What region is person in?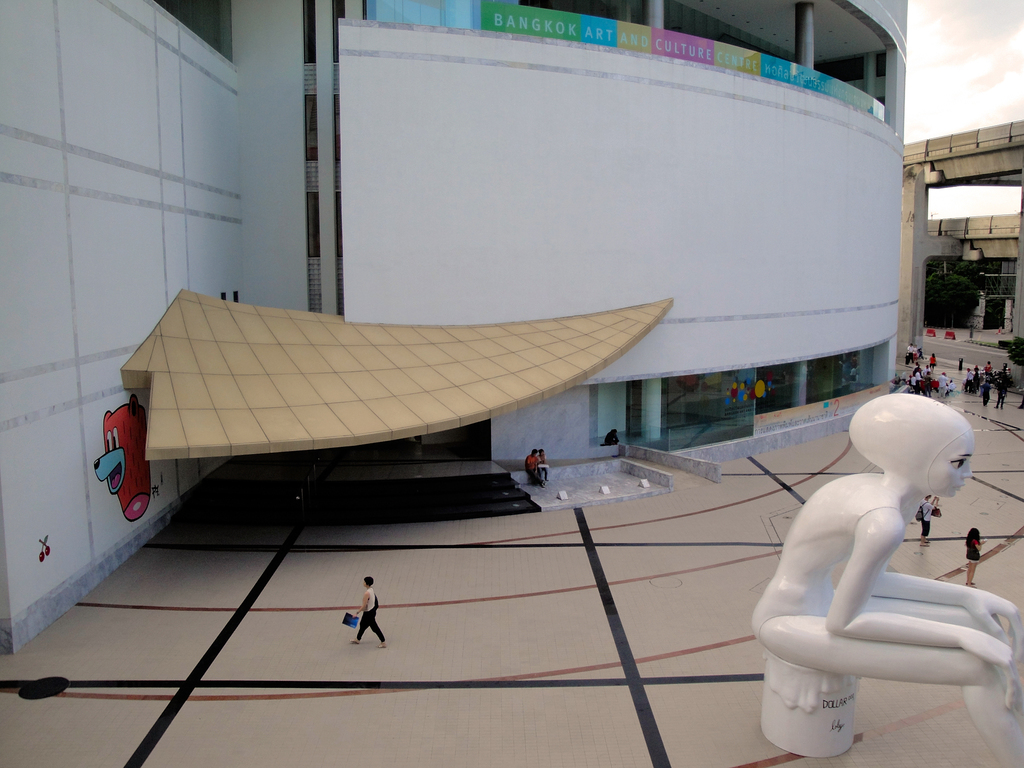
<bbox>522, 449, 545, 489</bbox>.
